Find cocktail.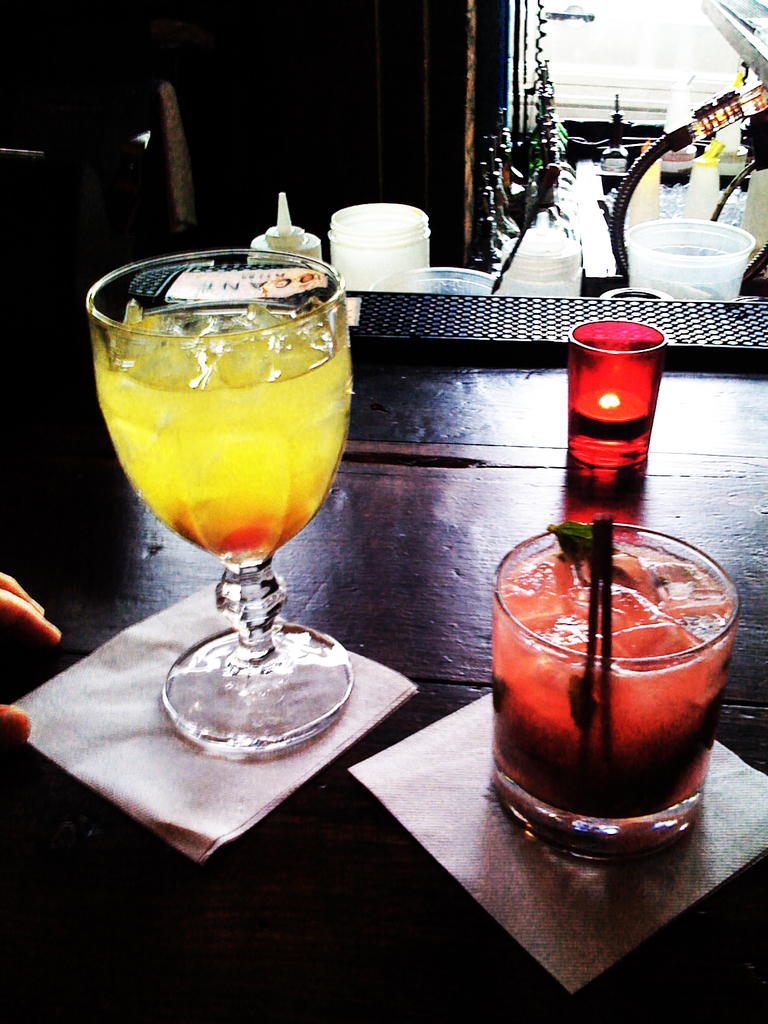
box=[76, 232, 362, 765].
